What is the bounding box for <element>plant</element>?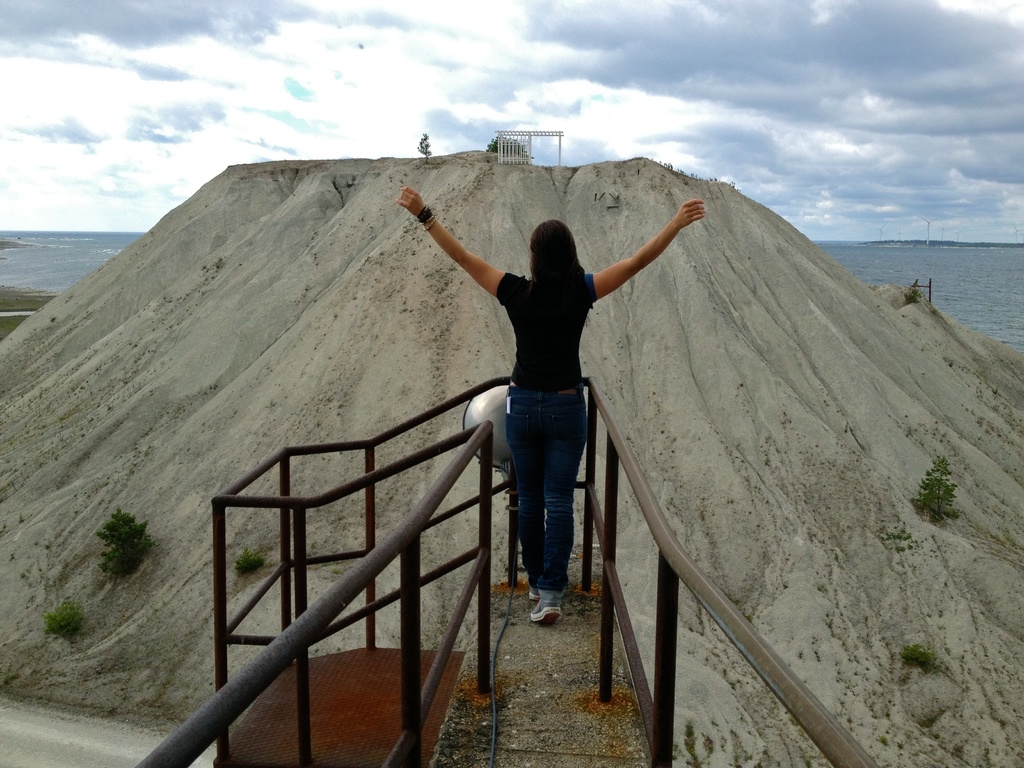
(left=416, top=125, right=431, bottom=164).
